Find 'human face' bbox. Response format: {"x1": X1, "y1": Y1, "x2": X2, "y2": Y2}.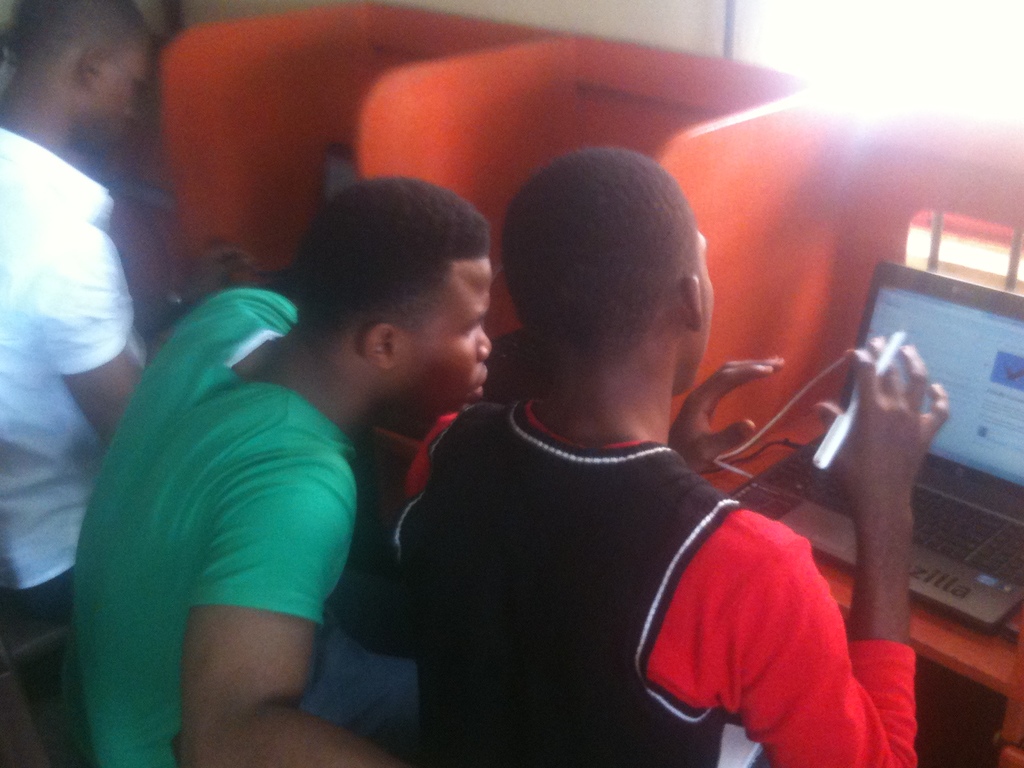
{"x1": 94, "y1": 45, "x2": 144, "y2": 154}.
